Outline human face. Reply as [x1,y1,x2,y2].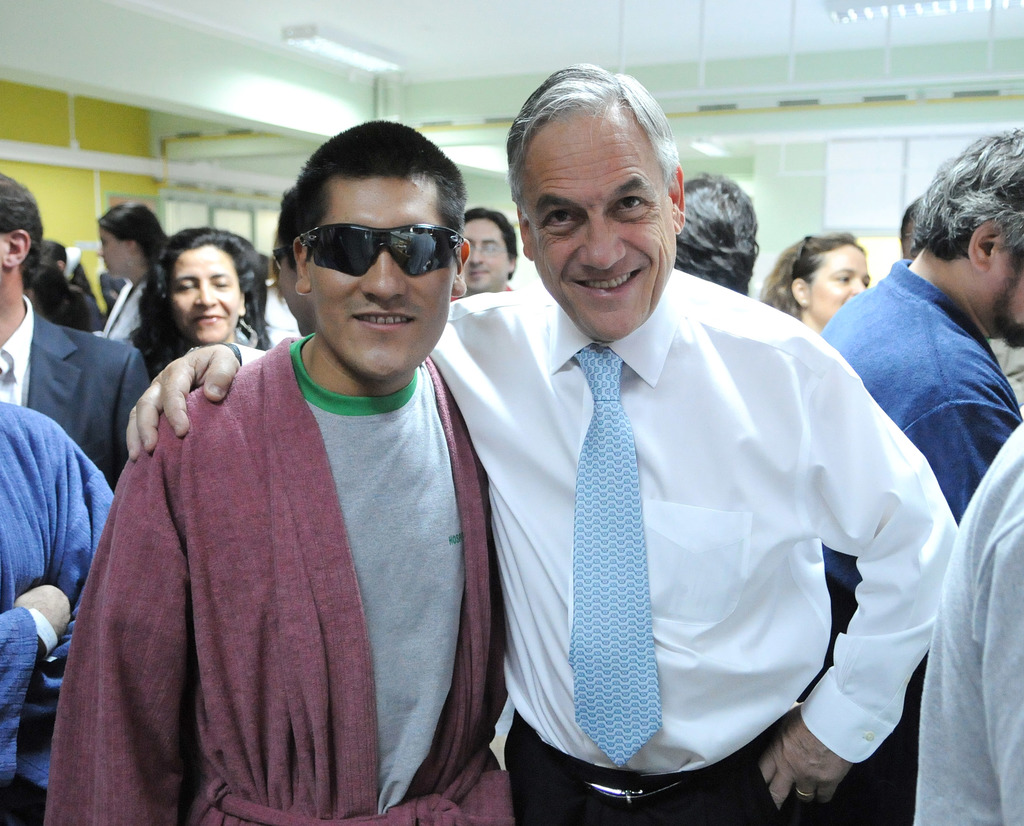
[518,108,673,341].
